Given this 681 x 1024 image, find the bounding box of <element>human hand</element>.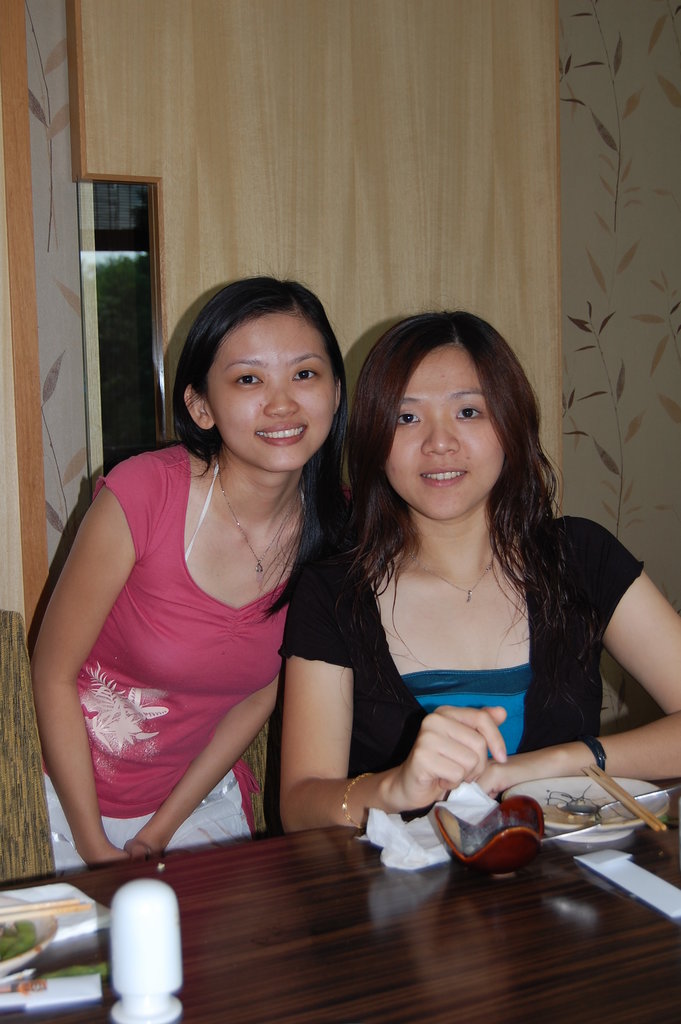
<bbox>401, 706, 509, 811</bbox>.
